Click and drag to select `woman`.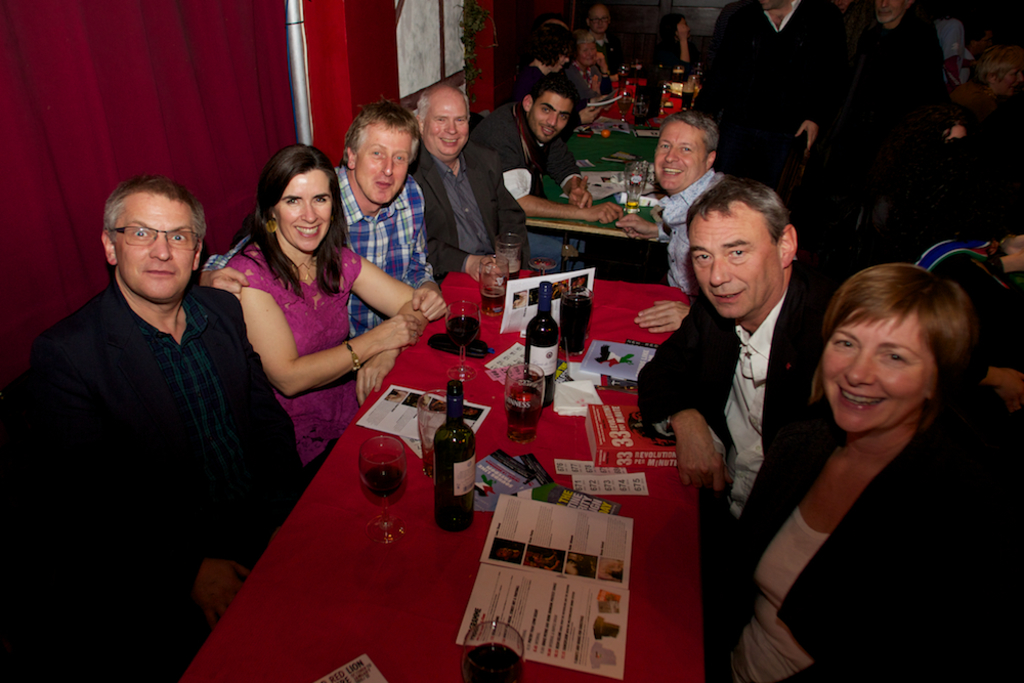
Selection: 700 262 1023 682.
